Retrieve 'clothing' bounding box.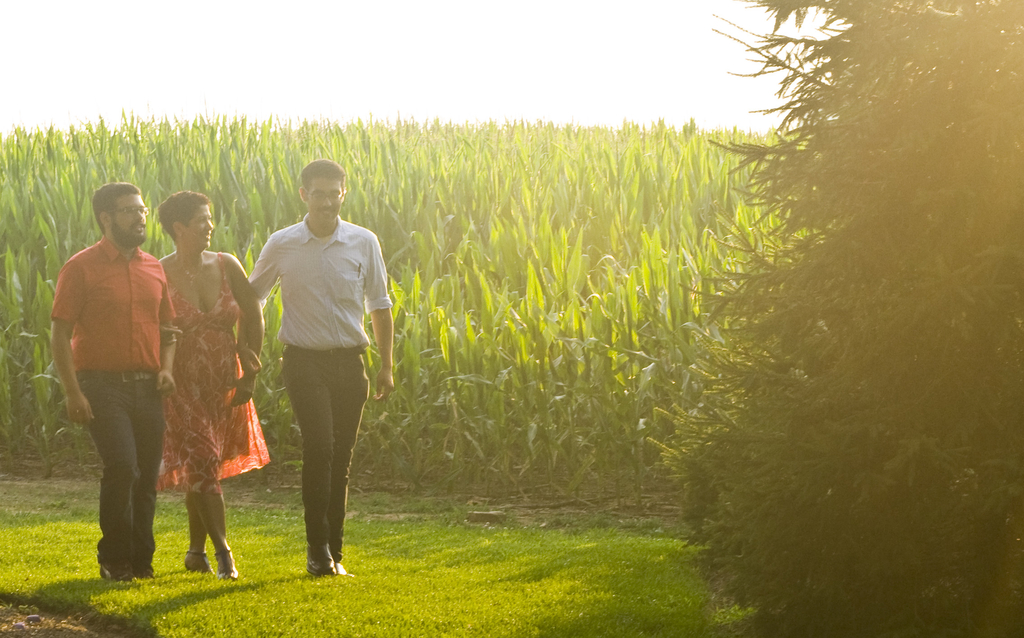
Bounding box: (49,240,174,559).
